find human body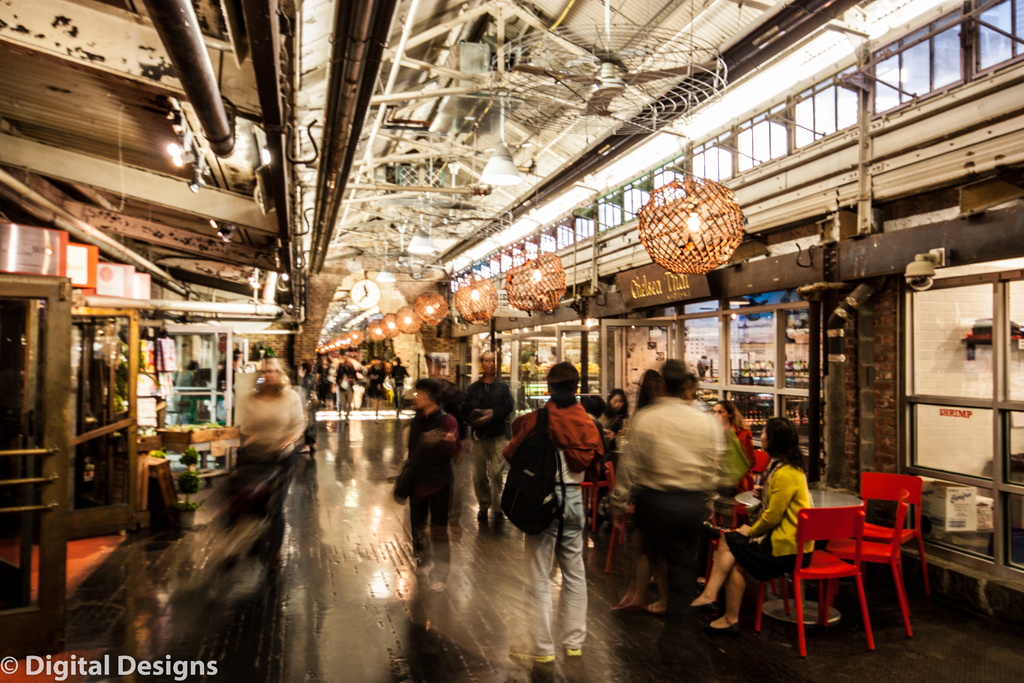
(x1=408, y1=384, x2=454, y2=593)
